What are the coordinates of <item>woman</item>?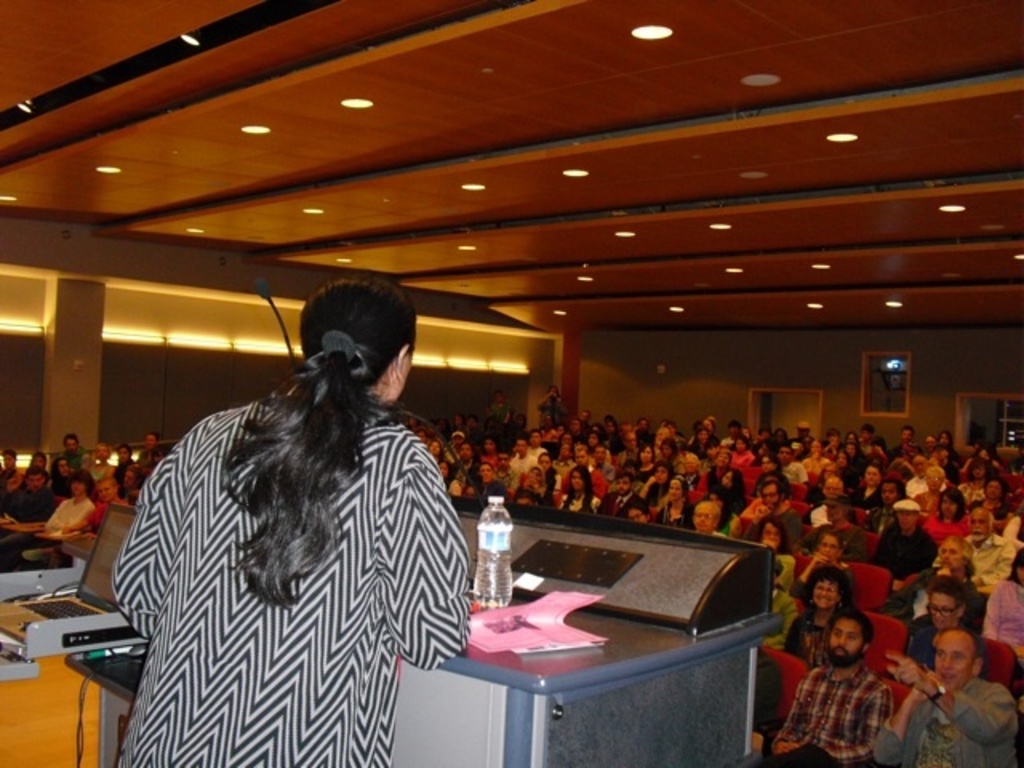
rect(629, 499, 653, 522).
